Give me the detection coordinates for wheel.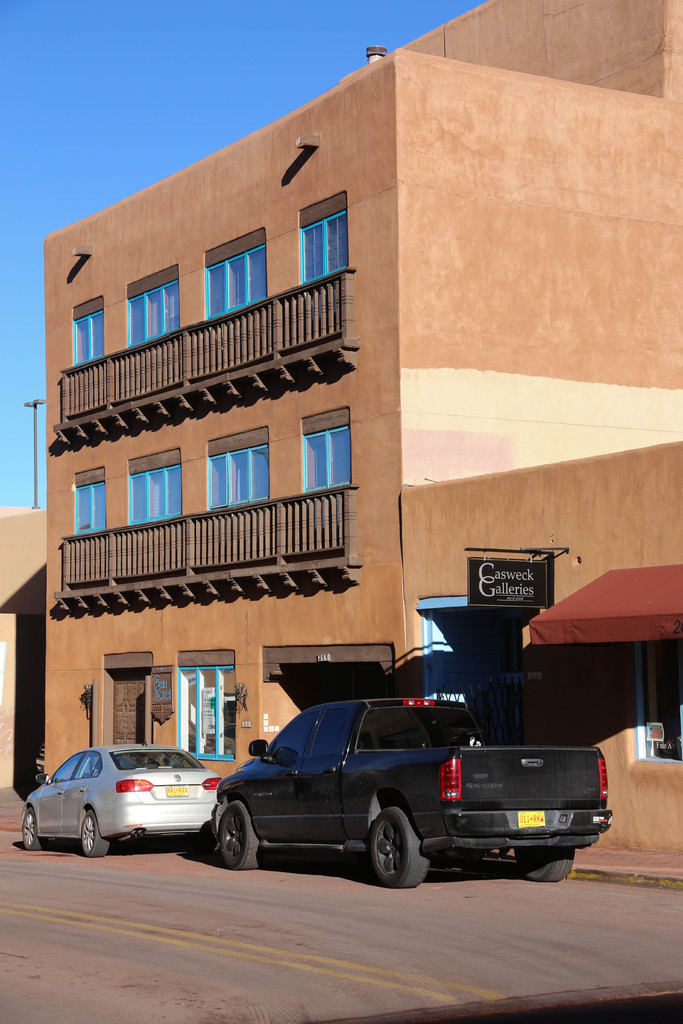
[left=211, top=793, right=255, bottom=867].
